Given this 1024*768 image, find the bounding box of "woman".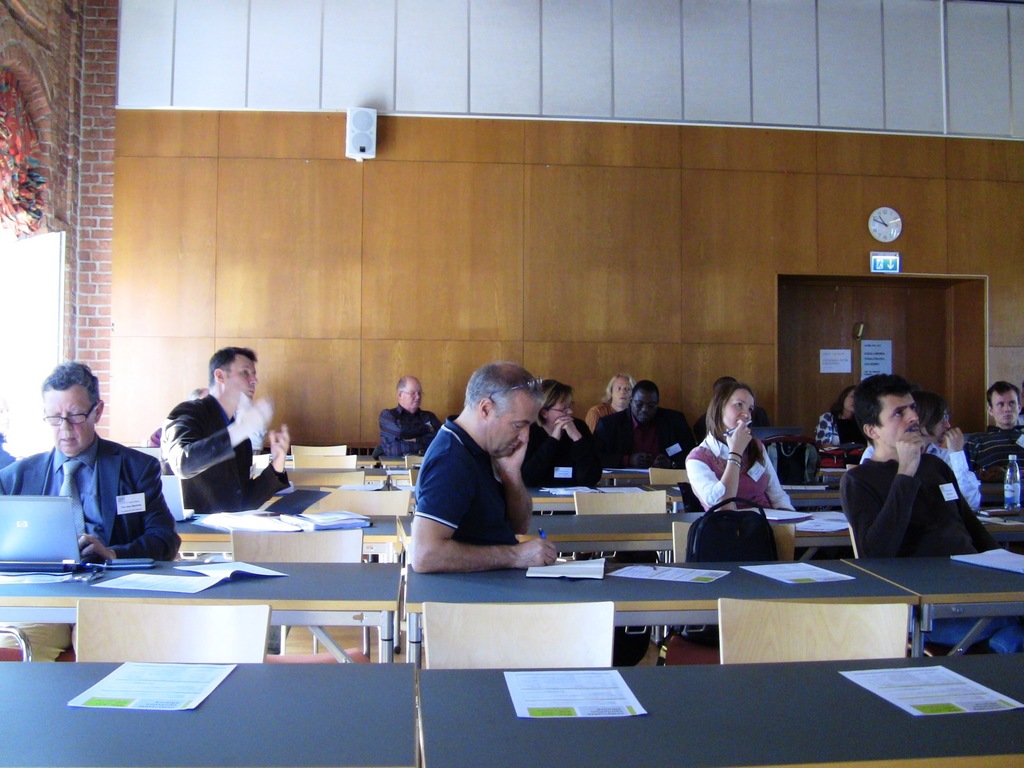
<bbox>521, 378, 605, 490</bbox>.
